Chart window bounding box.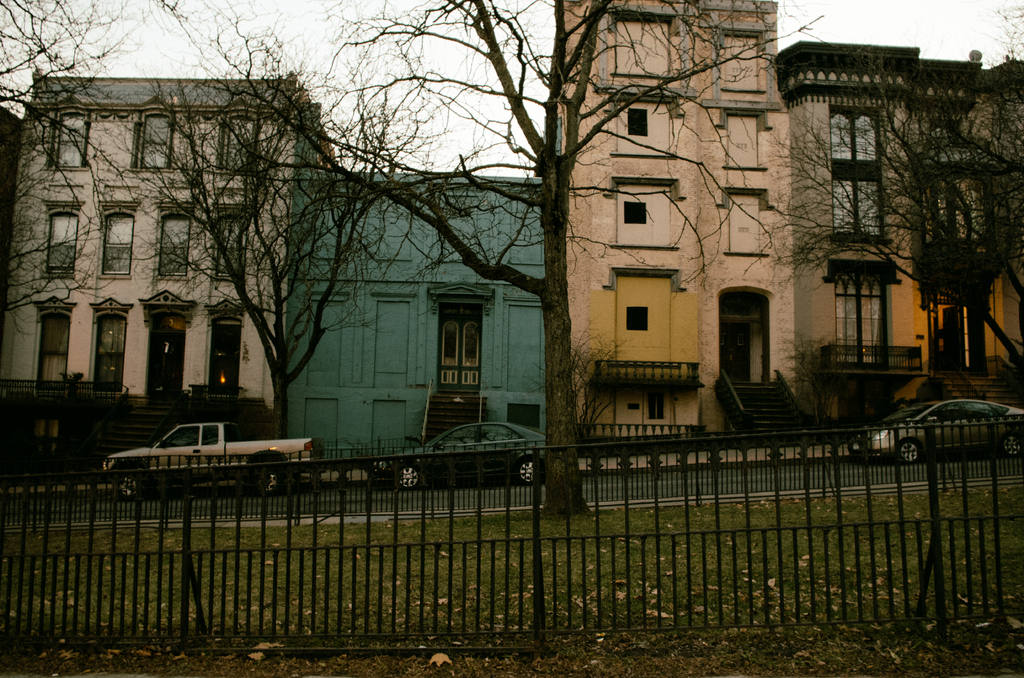
Charted: bbox=(154, 202, 194, 280).
